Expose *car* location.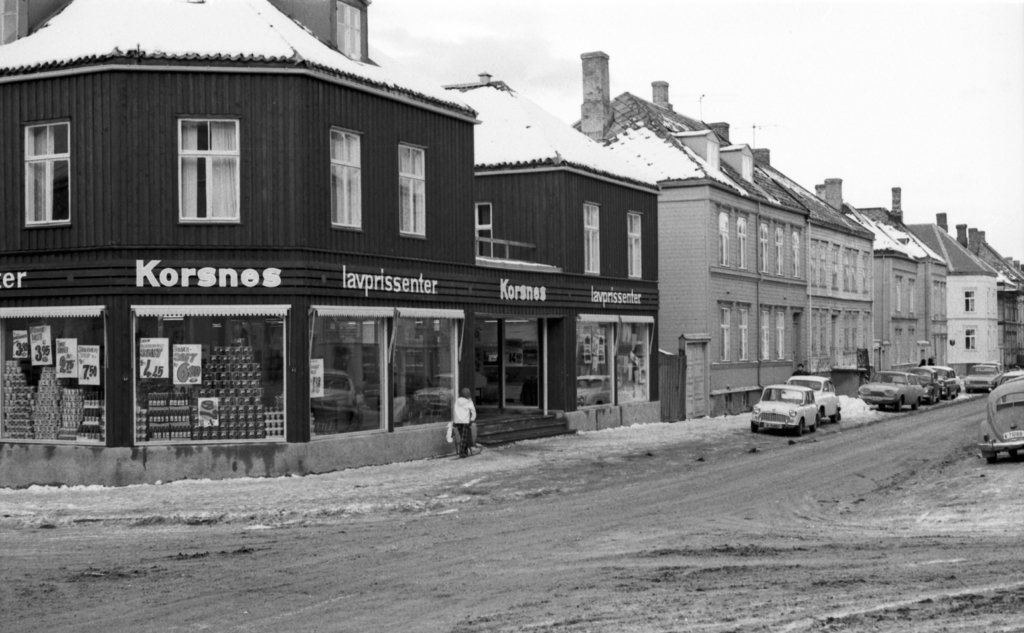
Exposed at (x1=748, y1=384, x2=817, y2=439).
